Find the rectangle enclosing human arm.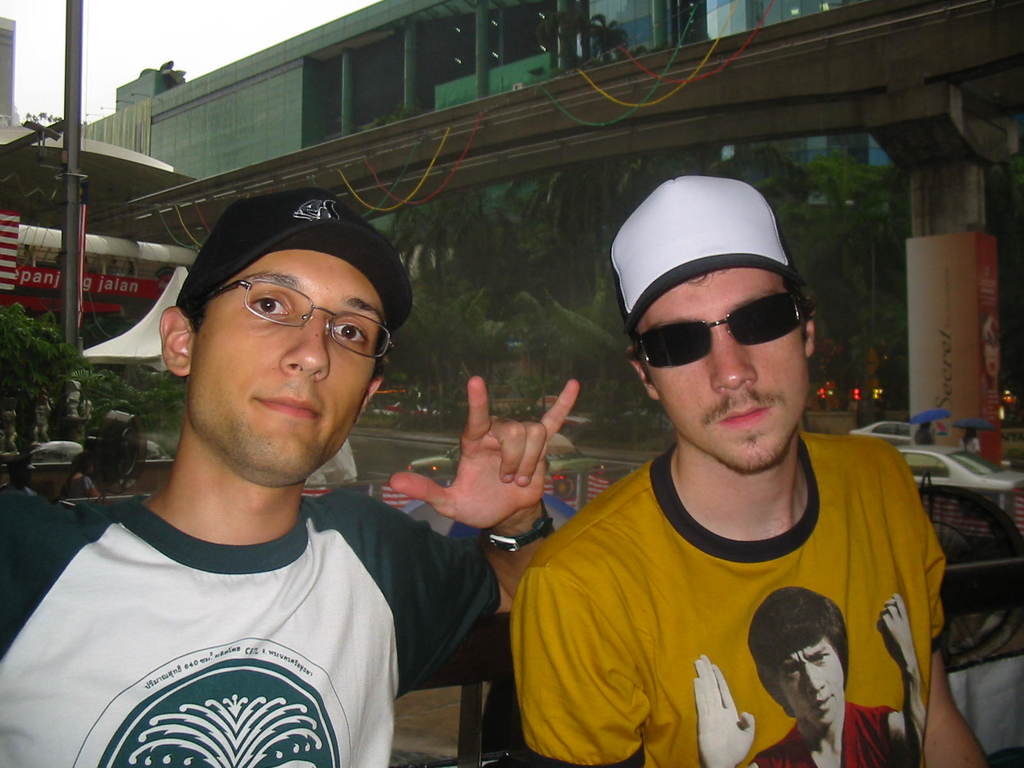
left=918, top=511, right=991, bottom=767.
